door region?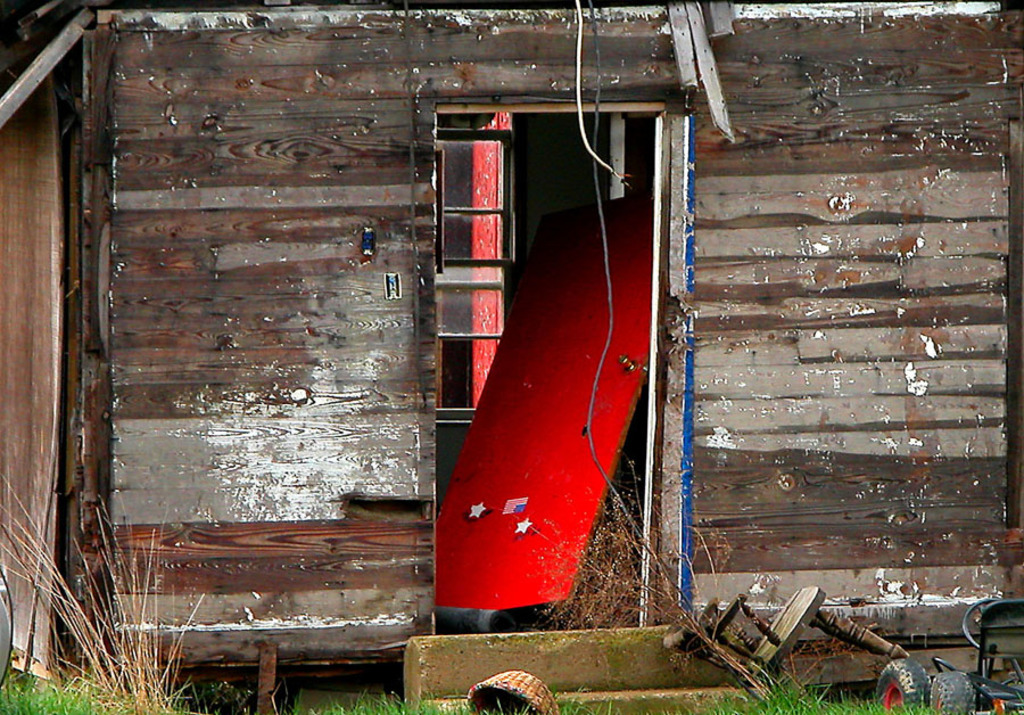
bbox=[436, 99, 670, 628]
